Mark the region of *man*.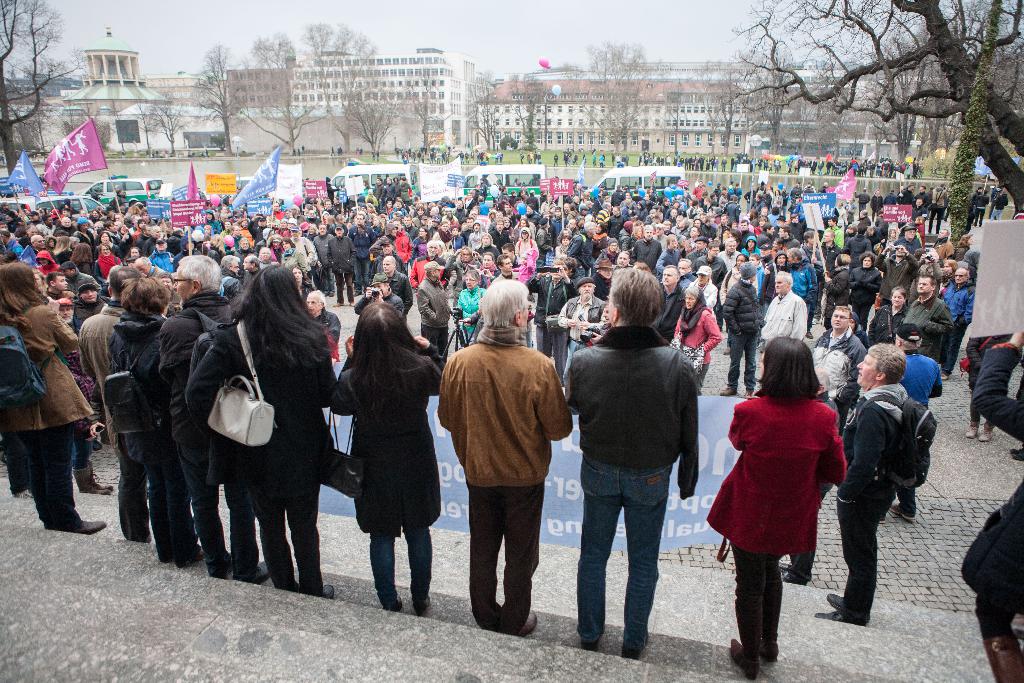
Region: bbox(411, 259, 451, 356).
